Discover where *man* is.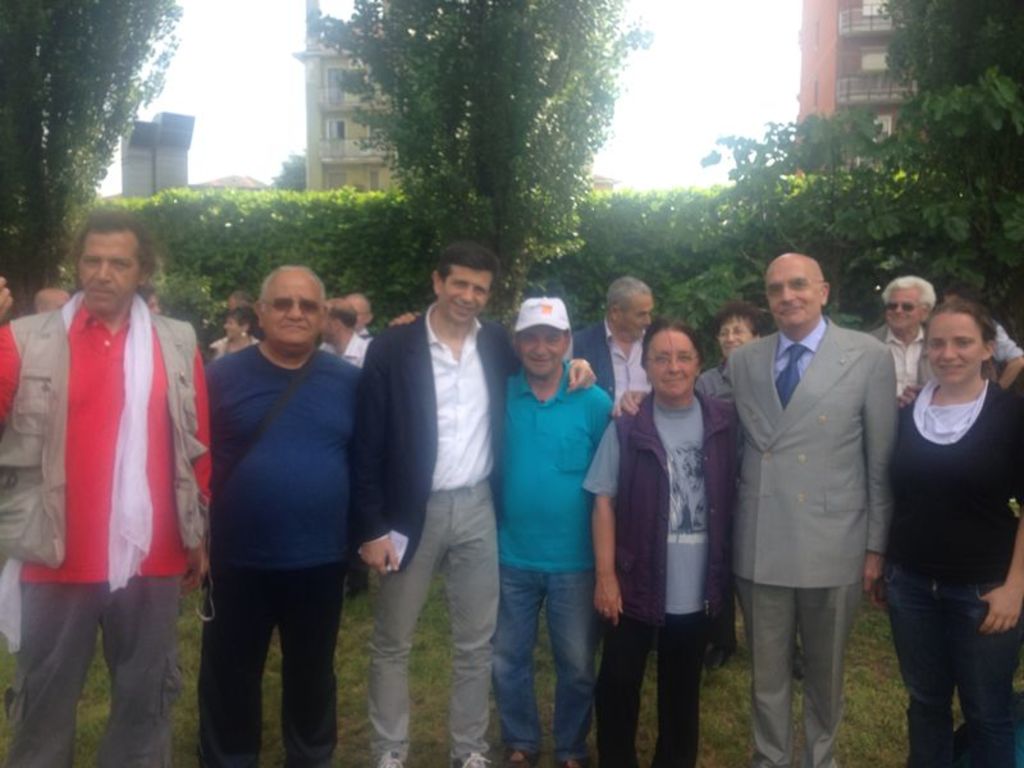
Discovered at x1=616, y1=251, x2=896, y2=767.
